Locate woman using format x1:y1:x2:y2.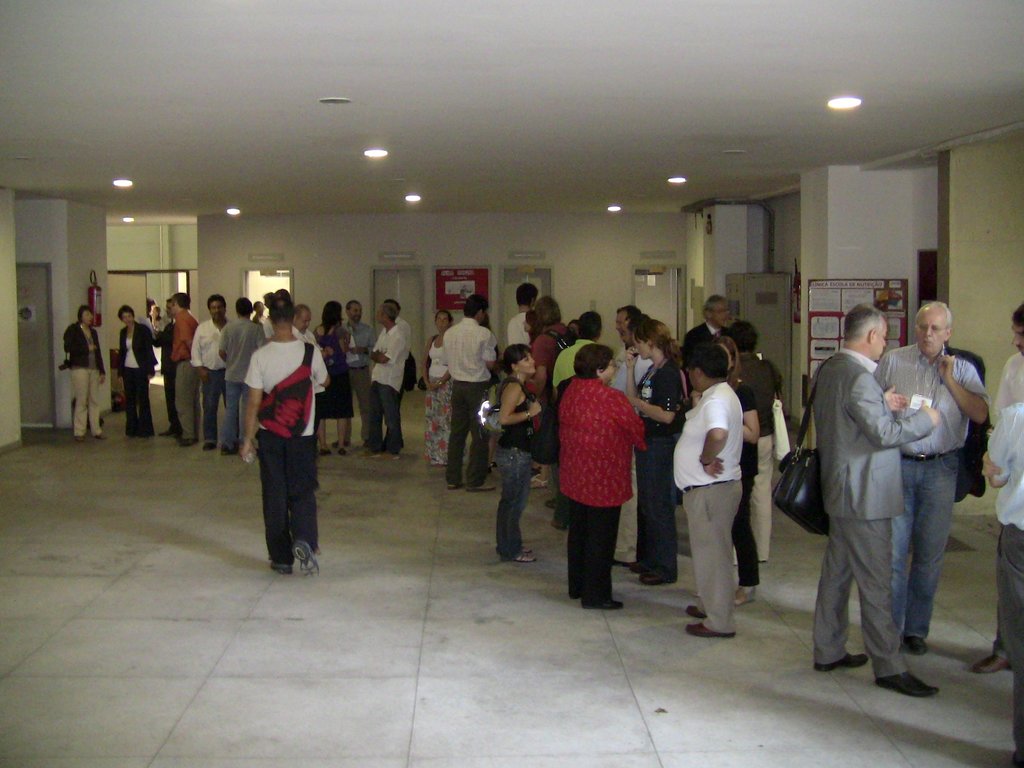
416:312:453:463.
